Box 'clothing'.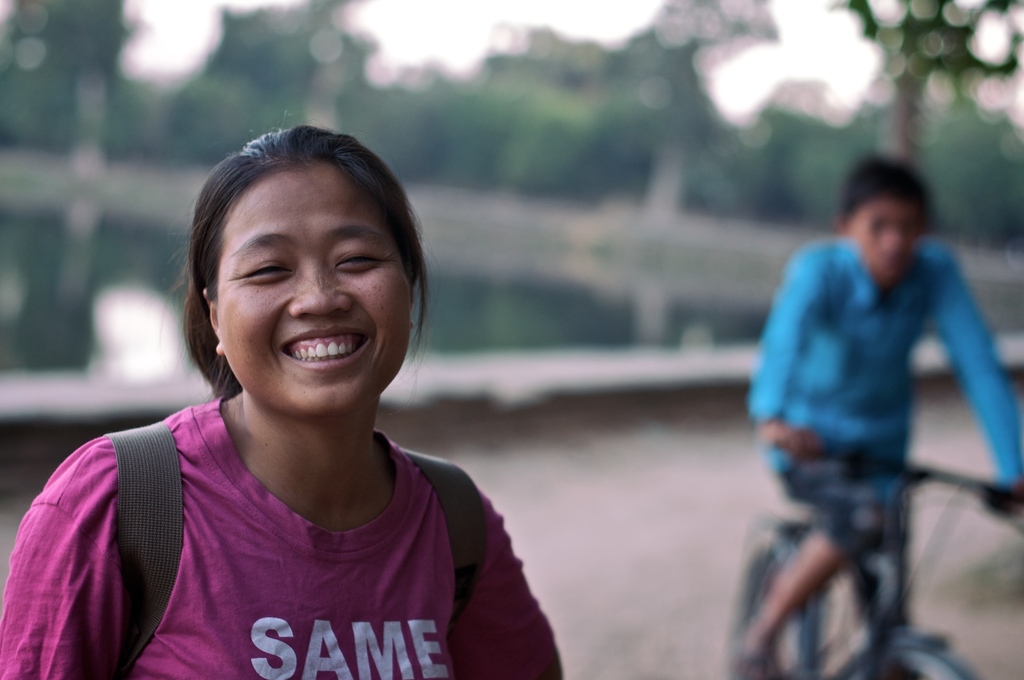
(x1=737, y1=232, x2=1023, y2=629).
